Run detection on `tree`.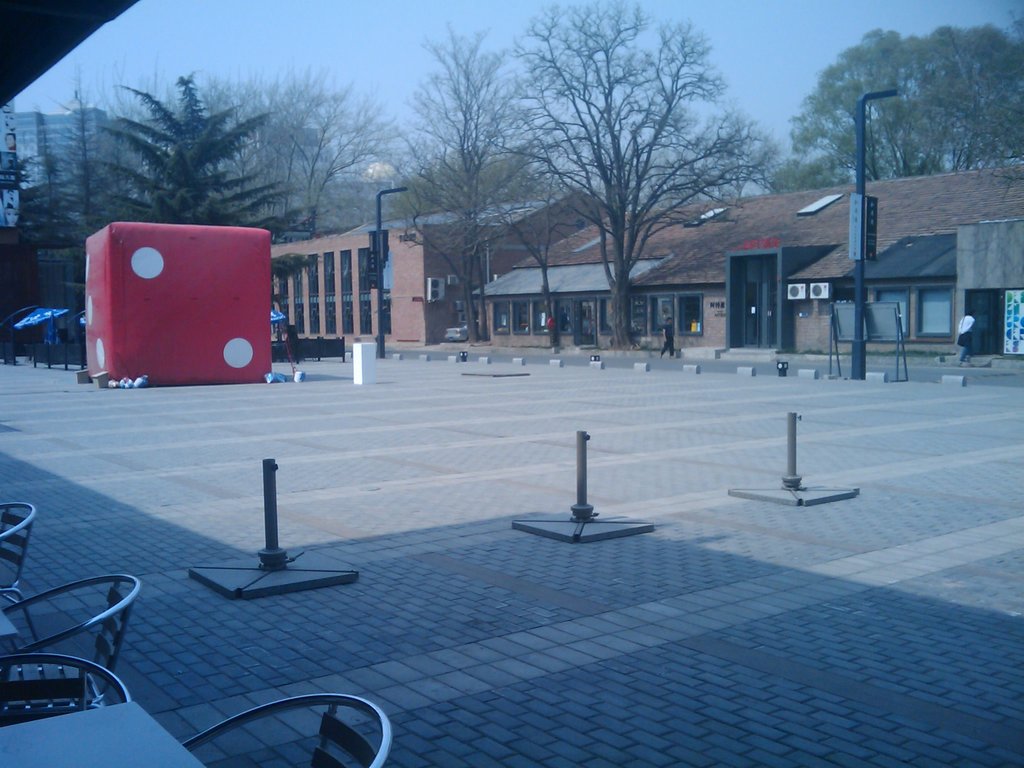
Result: 72/69/318/310.
